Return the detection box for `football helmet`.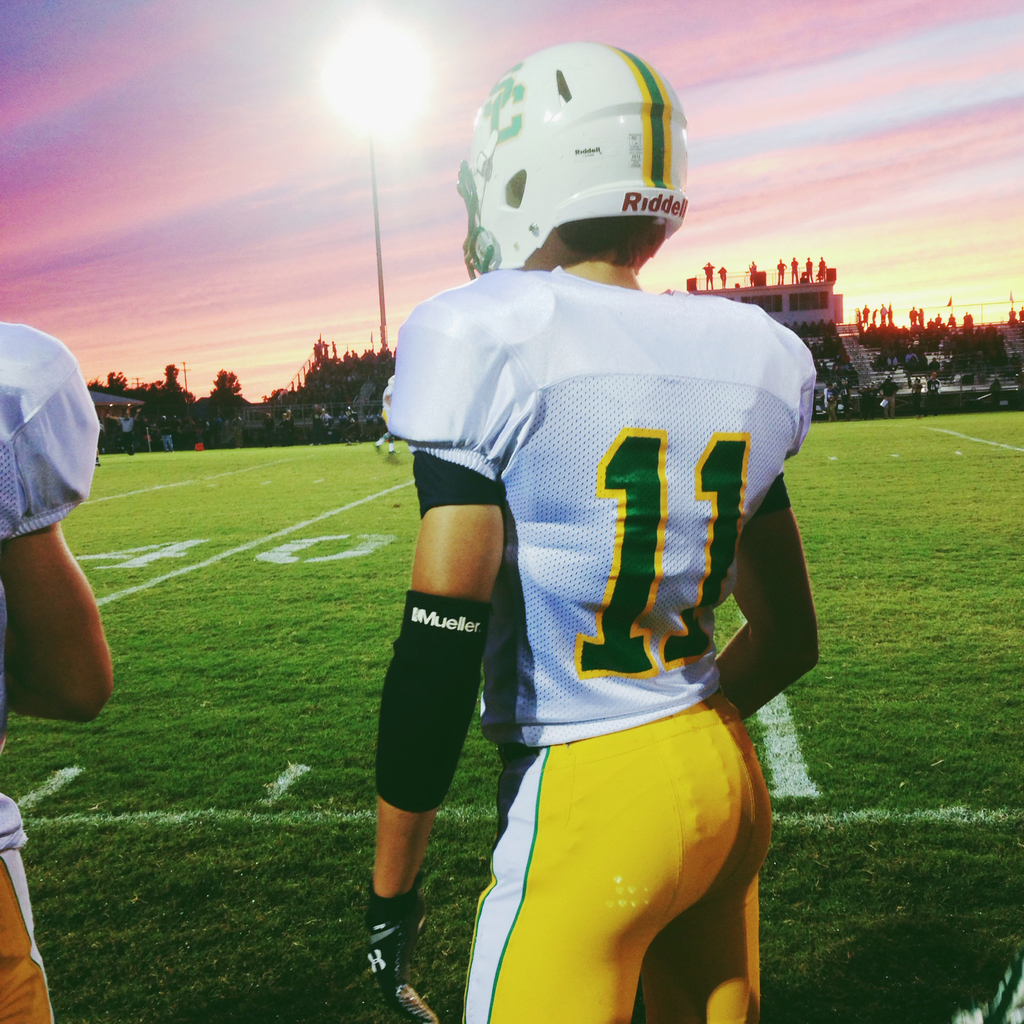
461, 52, 692, 272.
